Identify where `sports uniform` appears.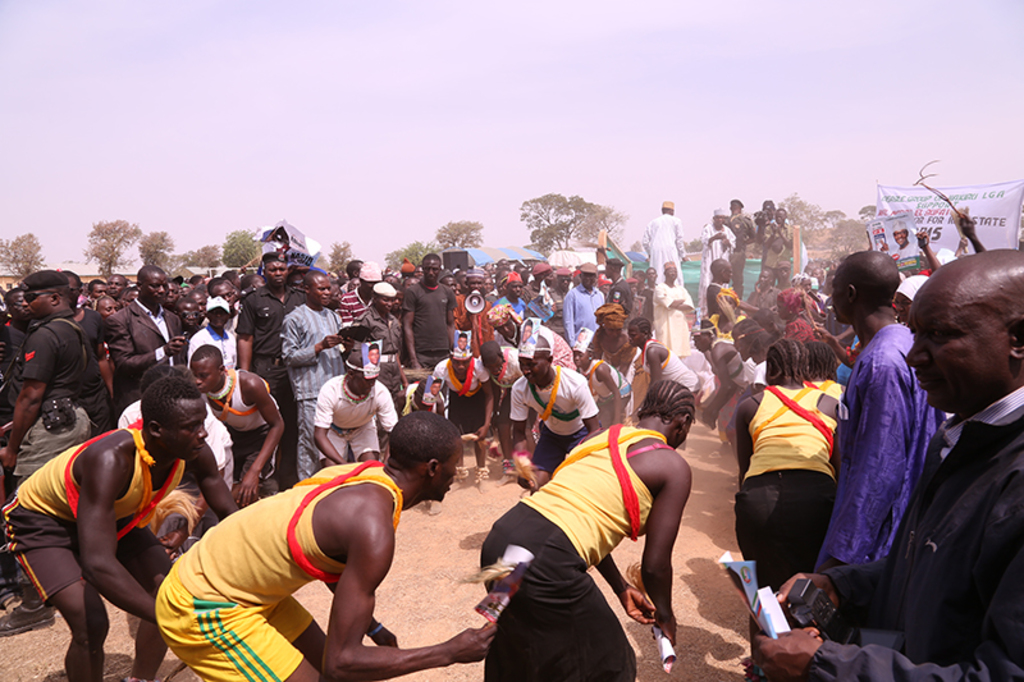
Appears at x1=156 y1=454 x2=403 y2=681.
